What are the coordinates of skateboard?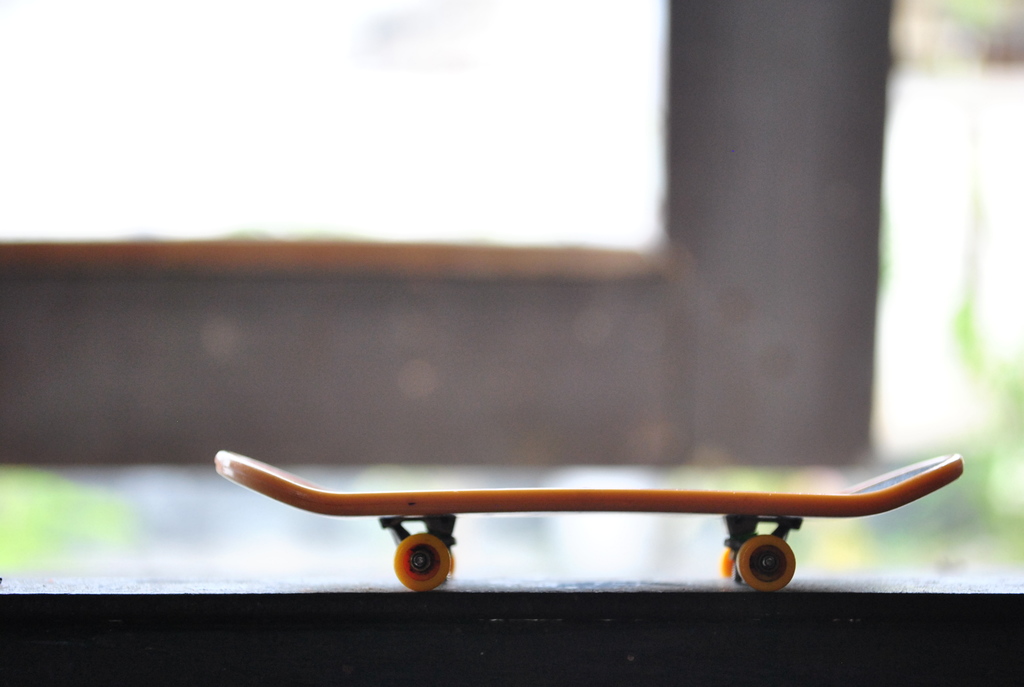
detection(145, 439, 952, 612).
